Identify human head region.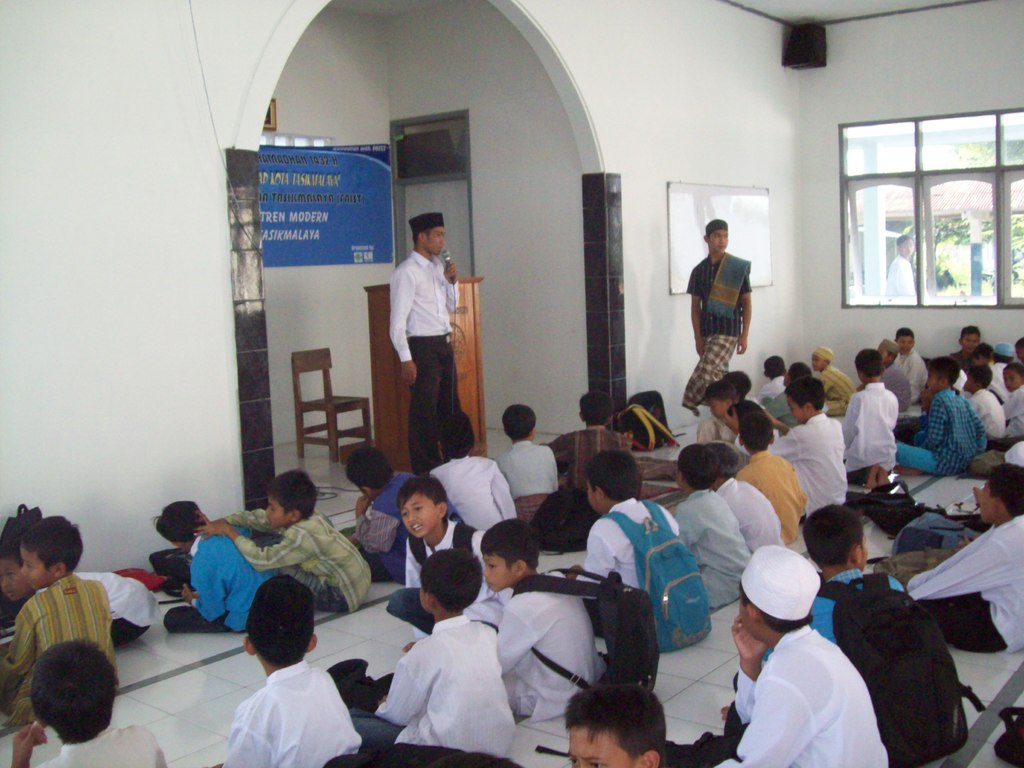
Region: [803,504,868,574].
